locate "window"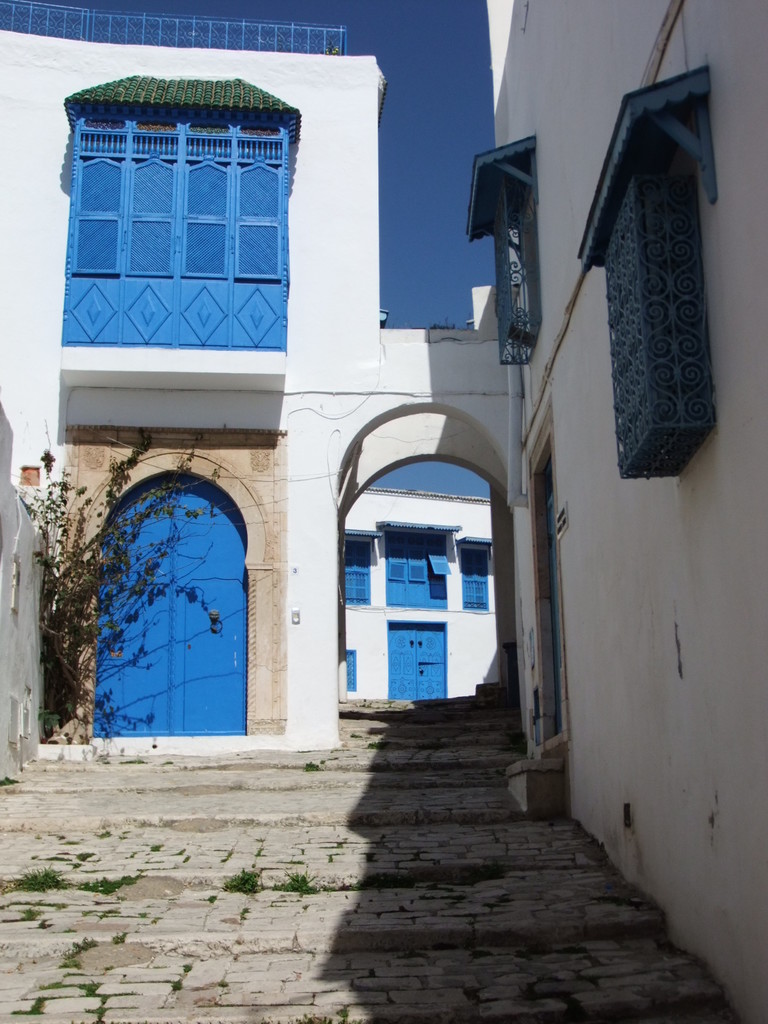
{"x1": 332, "y1": 528, "x2": 374, "y2": 610}
